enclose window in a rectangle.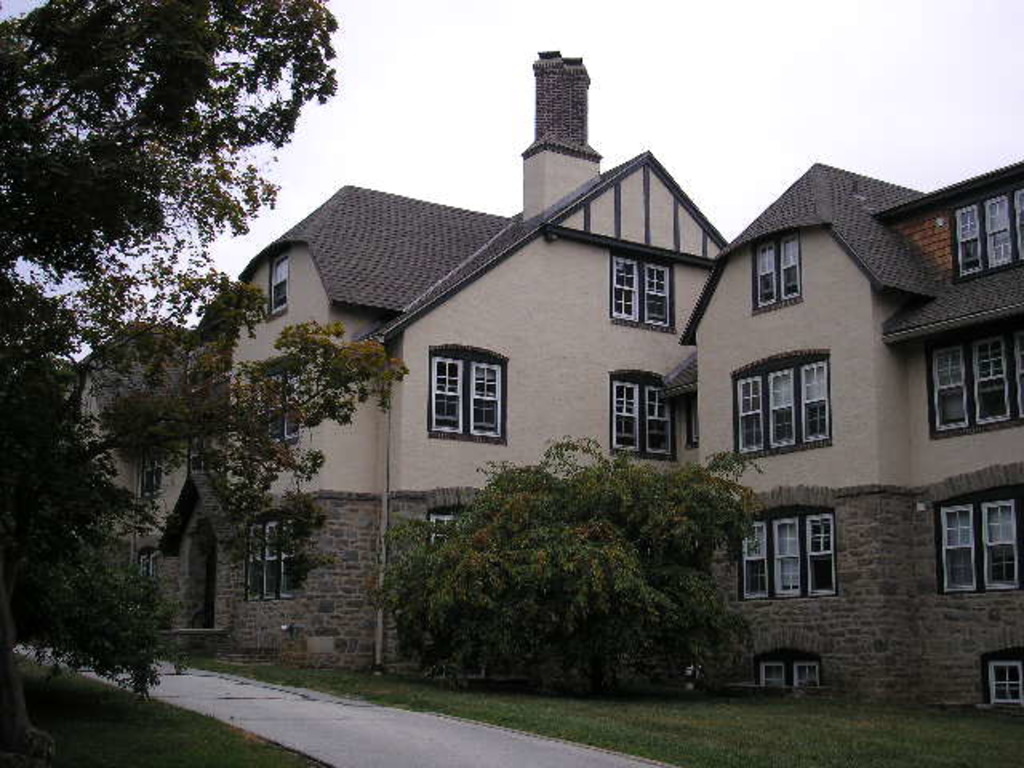
750,232,798,318.
